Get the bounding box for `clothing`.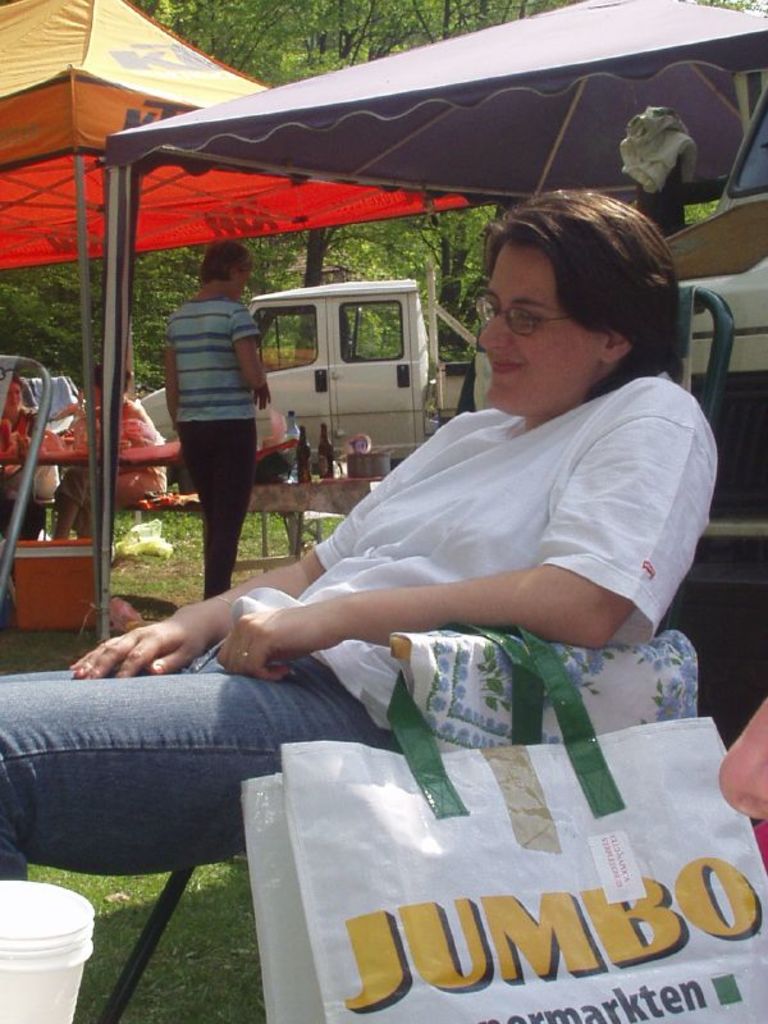
[0,406,63,549].
